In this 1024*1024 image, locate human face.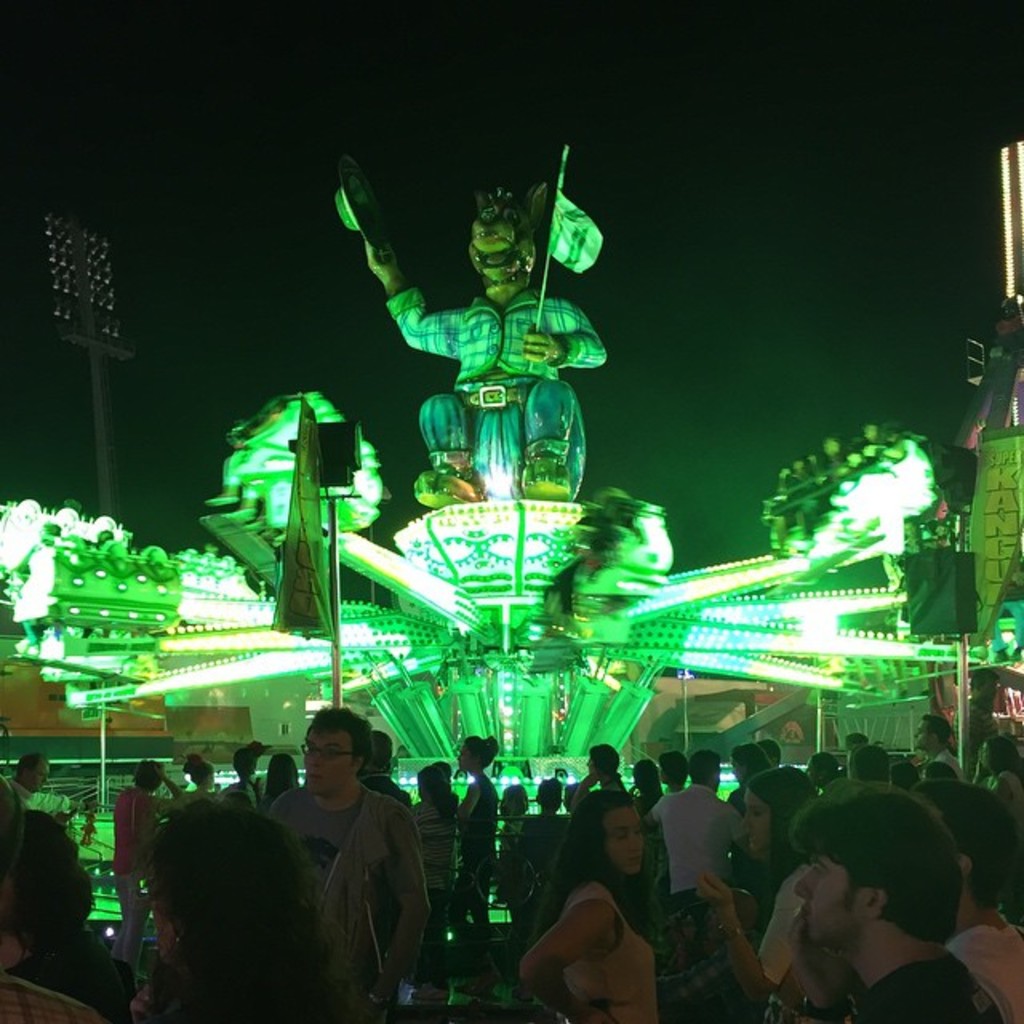
Bounding box: bbox(733, 760, 744, 787).
